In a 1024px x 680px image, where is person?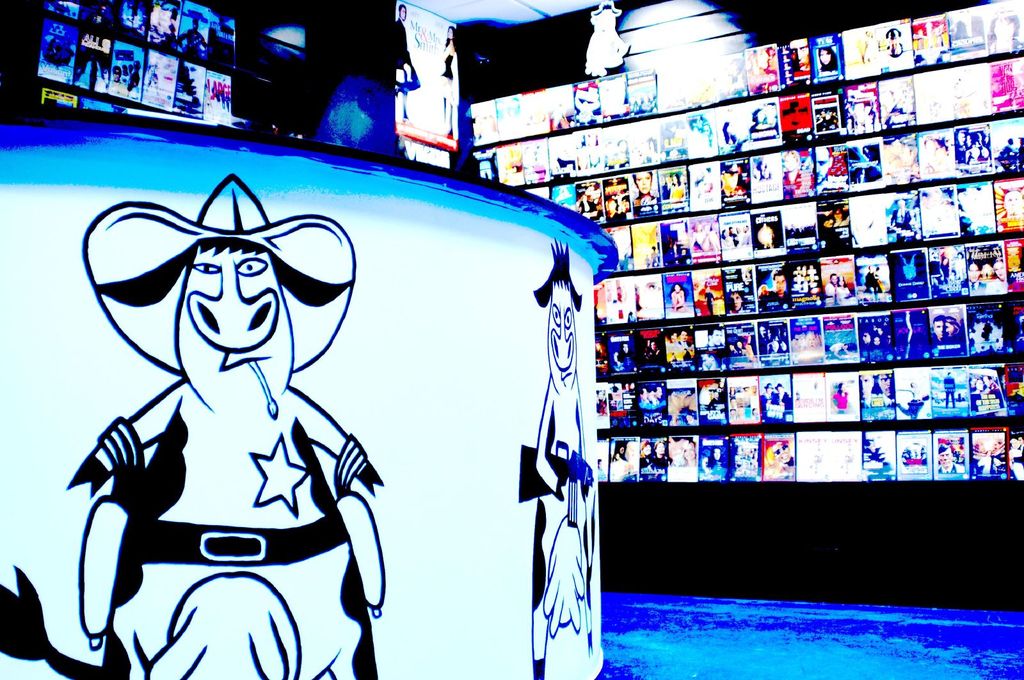
954/8/981/42.
